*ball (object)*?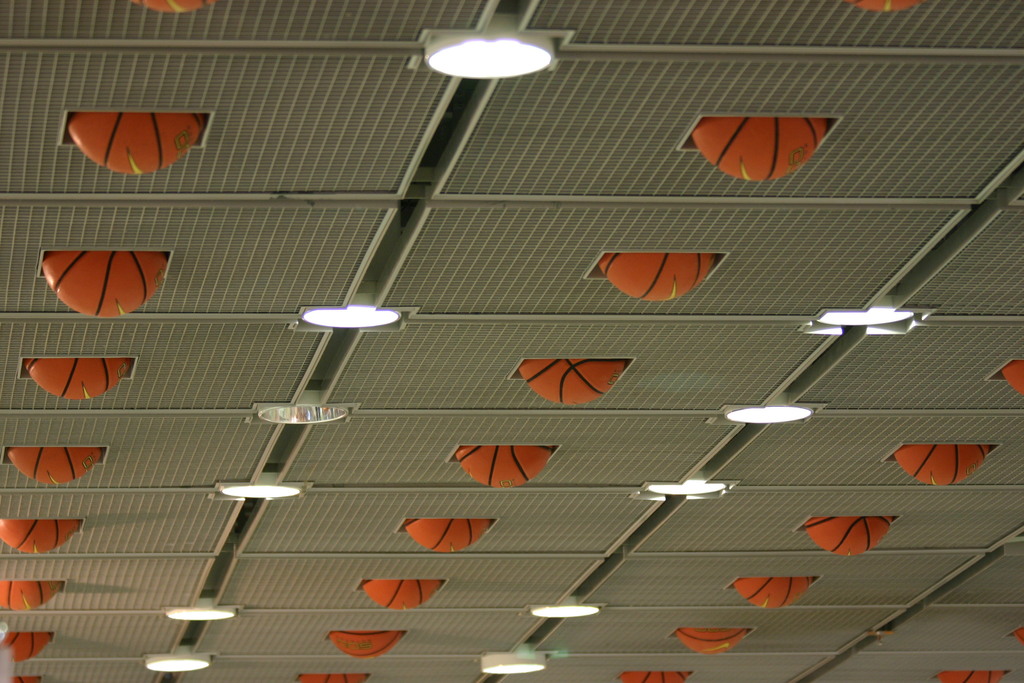
{"x1": 0, "y1": 517, "x2": 79, "y2": 548}
